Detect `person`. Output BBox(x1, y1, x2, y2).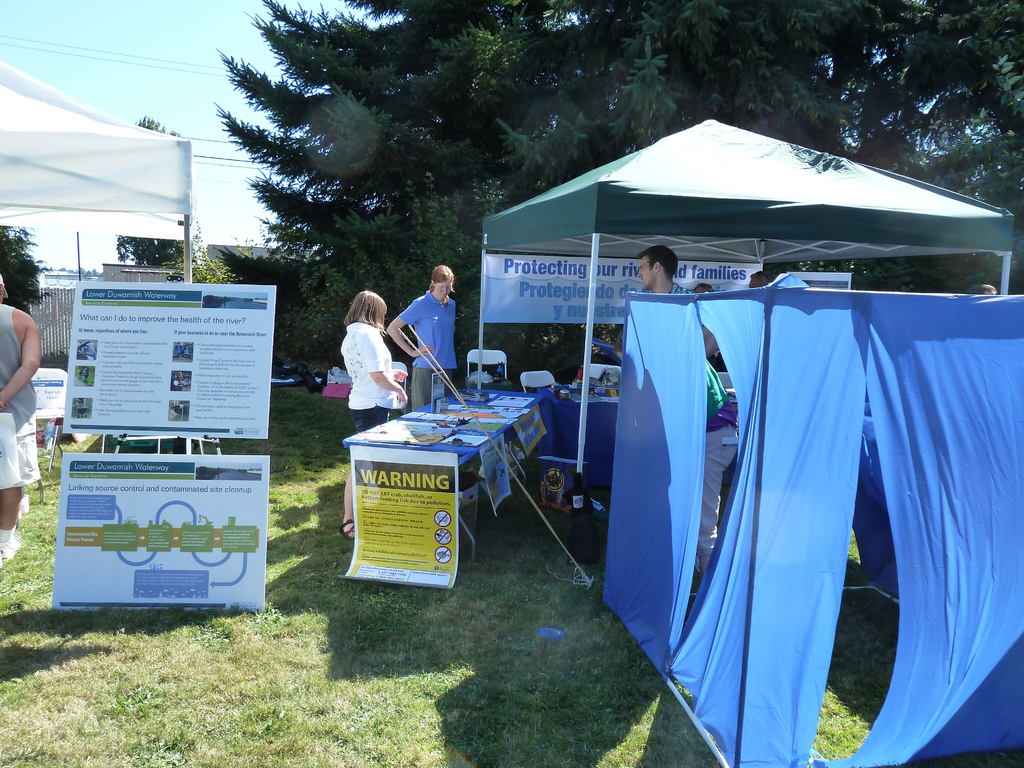
BBox(398, 260, 459, 406).
